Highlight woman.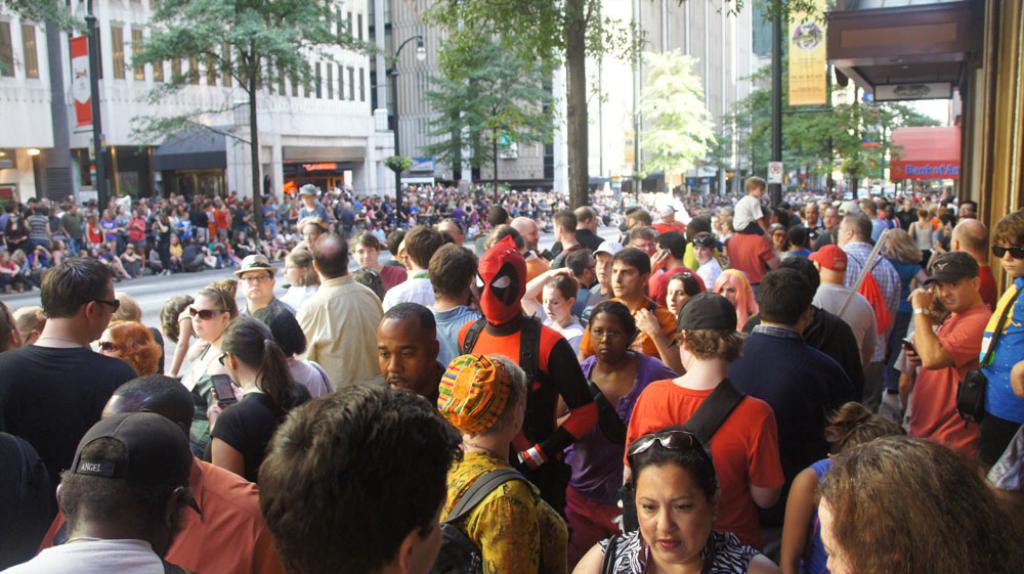
Highlighted region: (703,264,759,330).
